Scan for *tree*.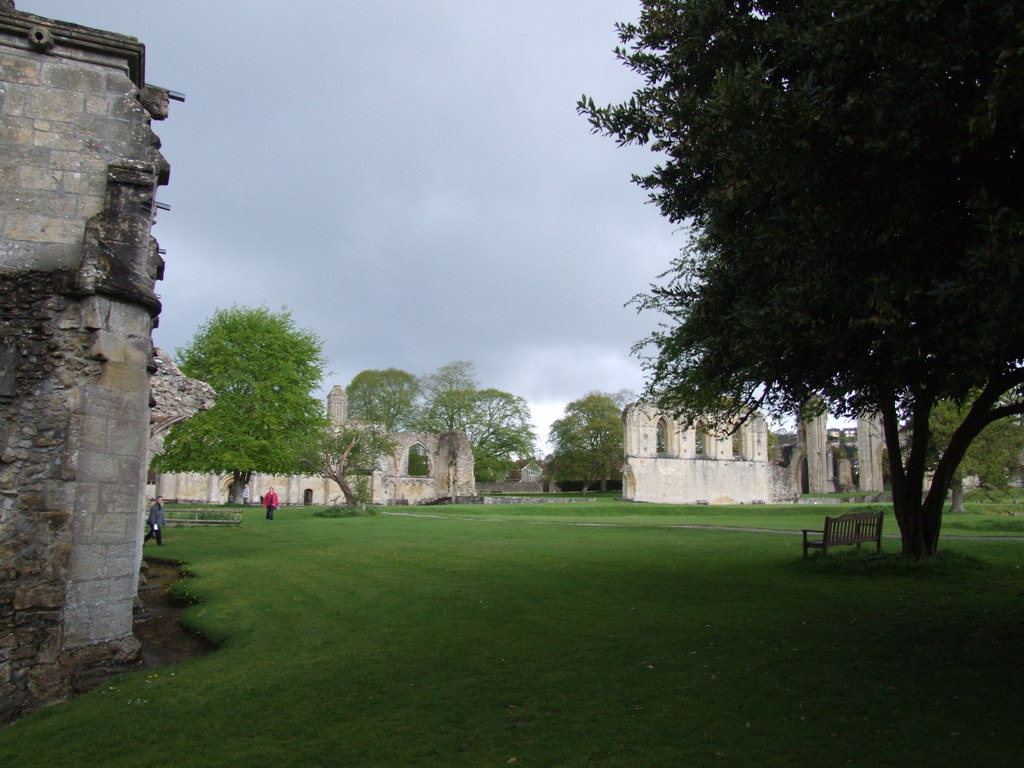
Scan result: 149:305:317:519.
